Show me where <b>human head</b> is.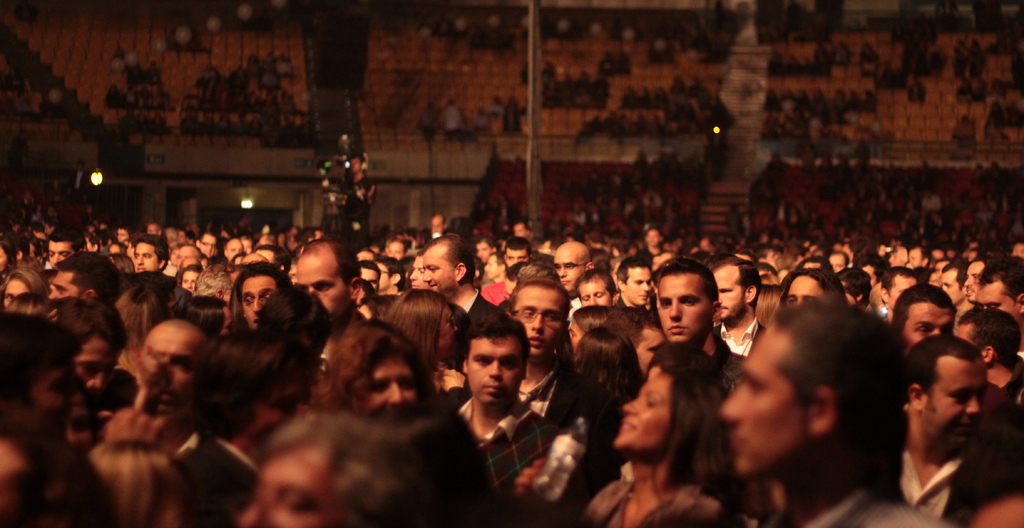
<b>human head</b> is at box=[779, 269, 846, 306].
